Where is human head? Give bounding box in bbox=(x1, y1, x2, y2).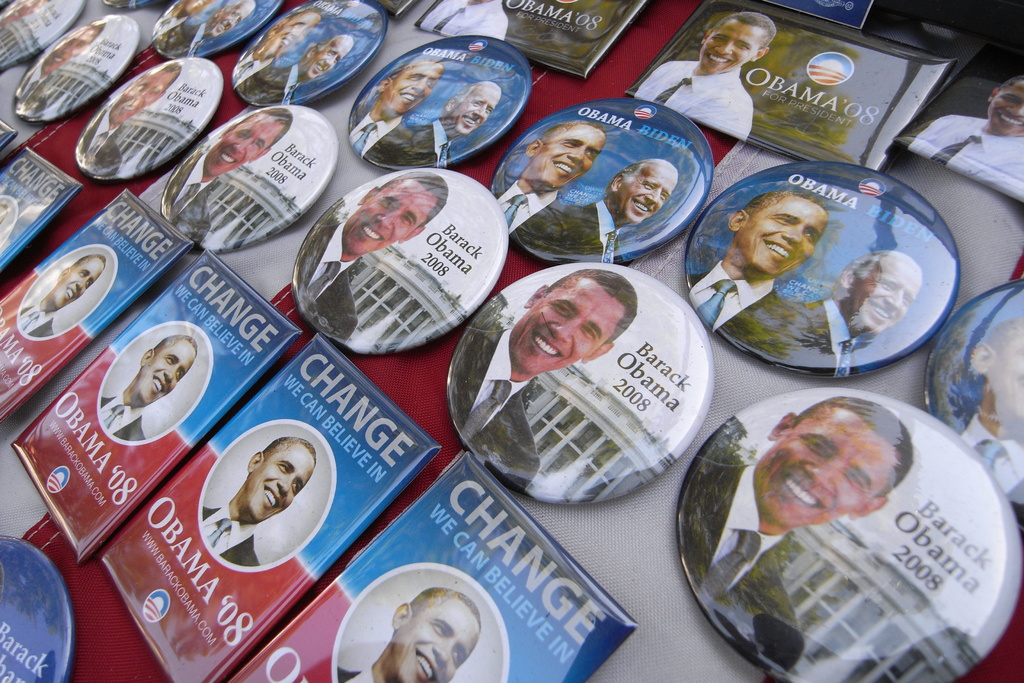
bbox=(180, 0, 219, 15).
